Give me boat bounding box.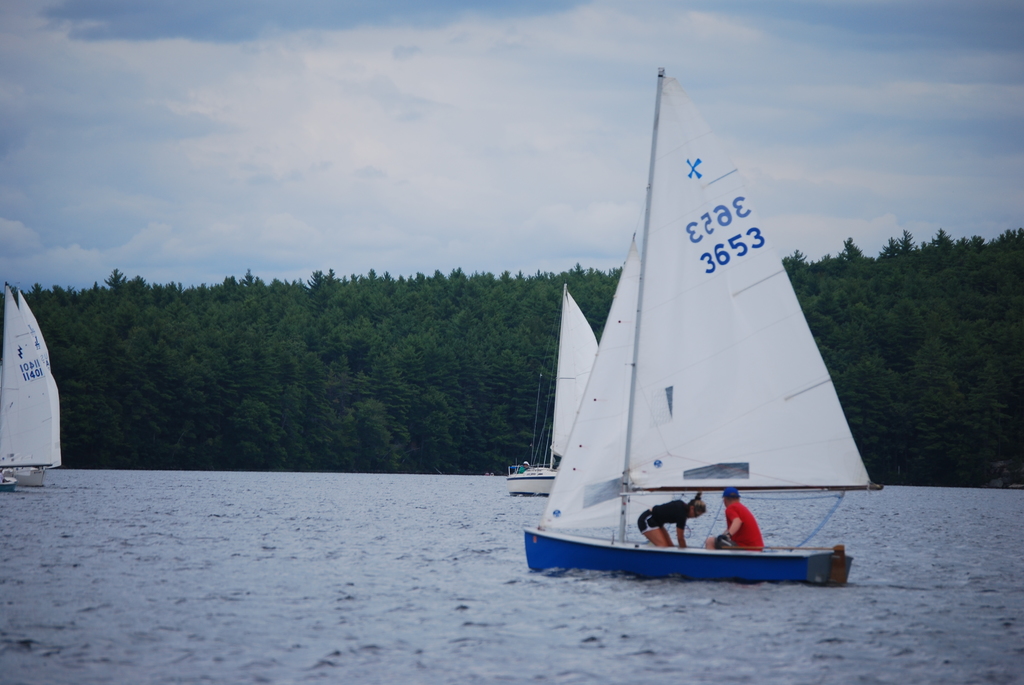
select_region(503, 281, 599, 500).
